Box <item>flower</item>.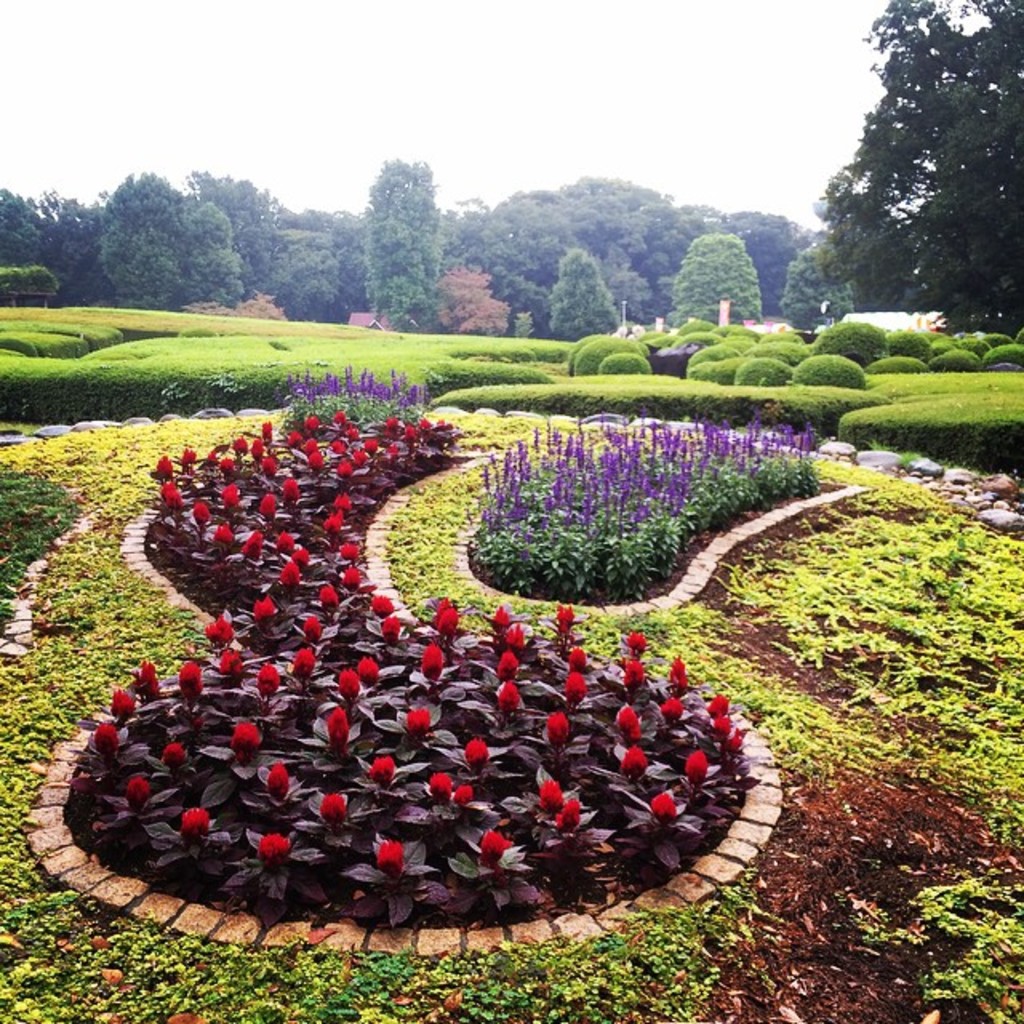
{"left": 710, "top": 715, "right": 733, "bottom": 747}.
